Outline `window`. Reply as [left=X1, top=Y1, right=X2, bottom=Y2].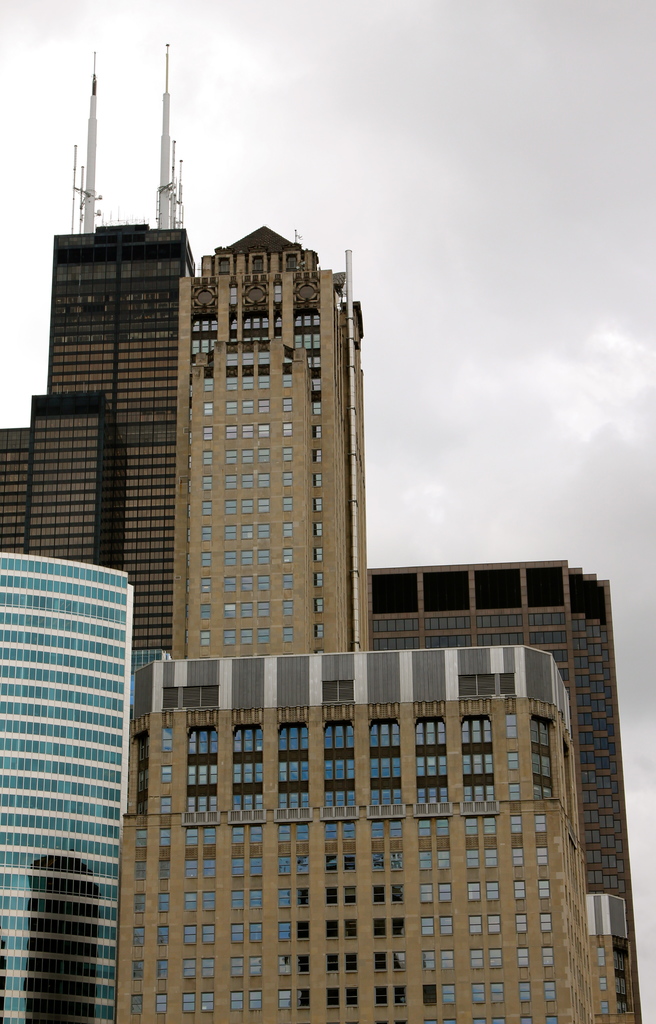
[left=305, top=308, right=316, bottom=324].
